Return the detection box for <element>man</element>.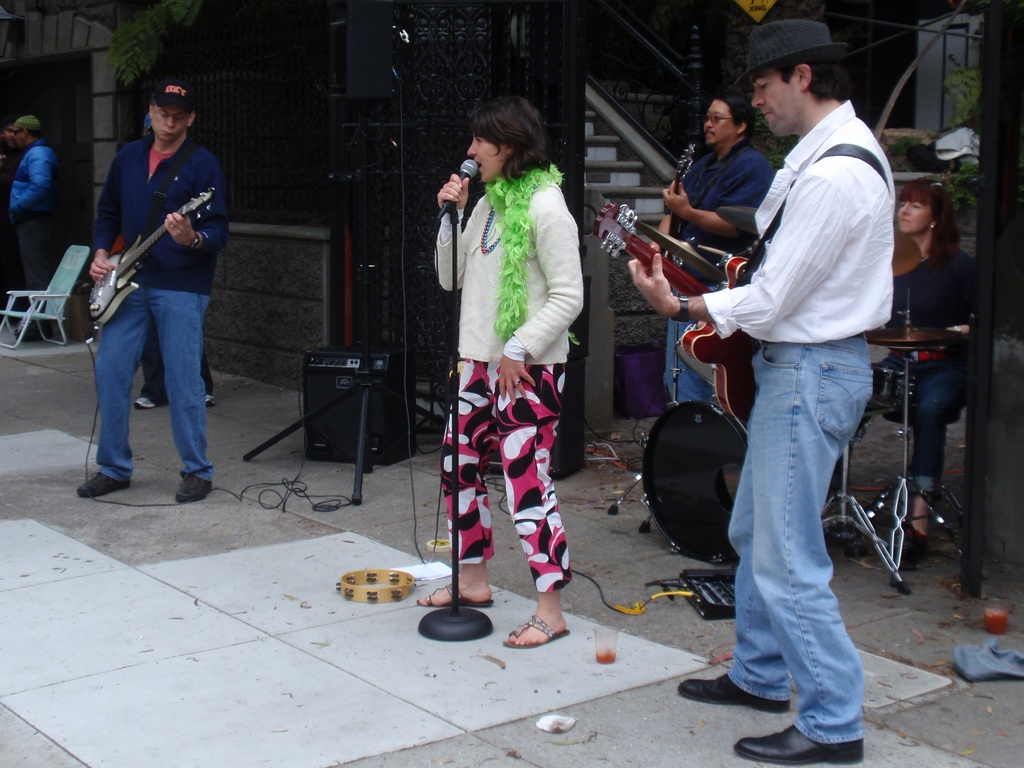
[x1=620, y1=19, x2=893, y2=767].
